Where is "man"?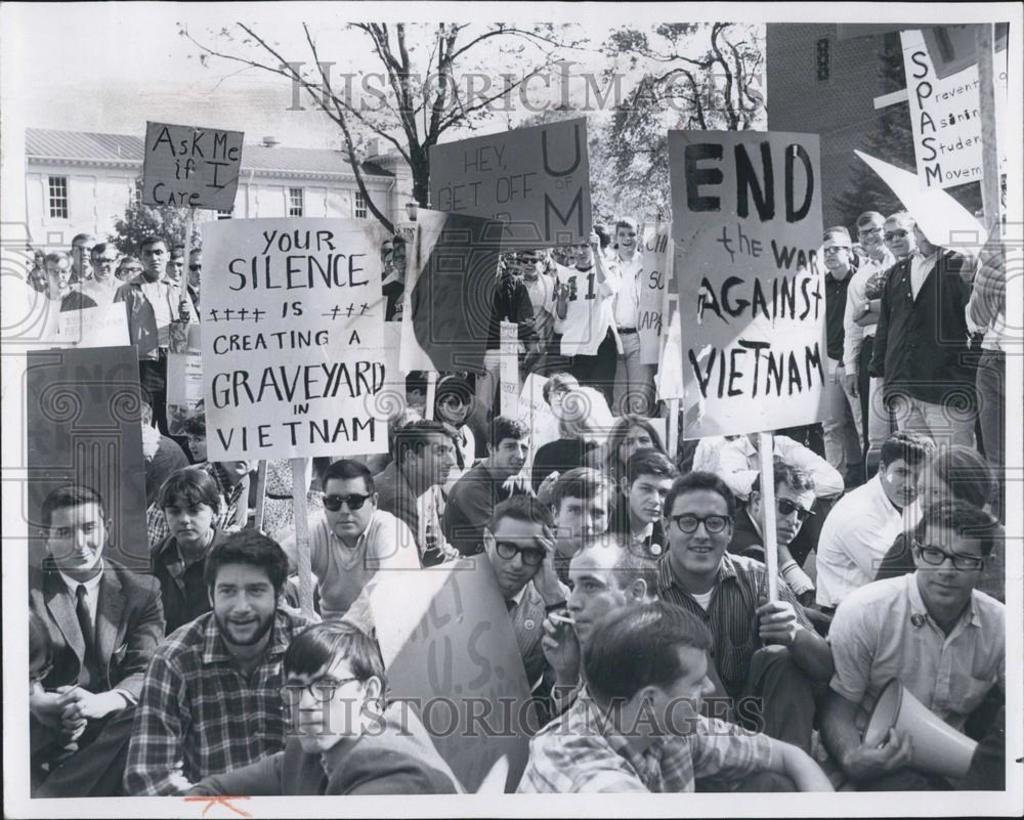
<box>816,439,923,605</box>.
